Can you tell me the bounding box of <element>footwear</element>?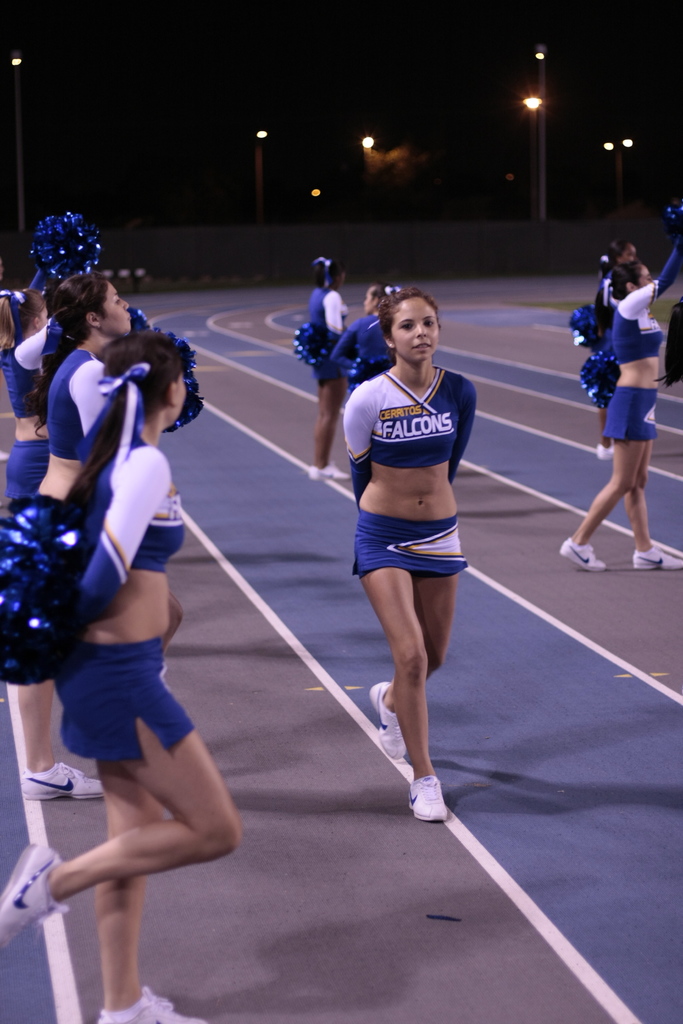
22:762:104:803.
